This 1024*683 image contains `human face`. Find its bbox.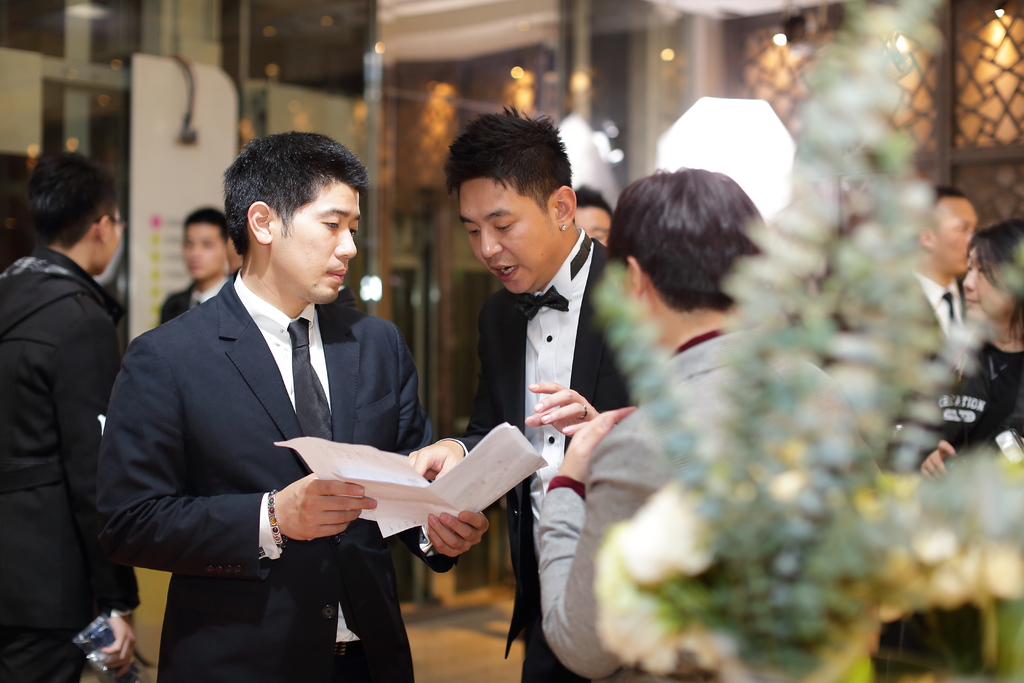
(572, 204, 614, 247).
